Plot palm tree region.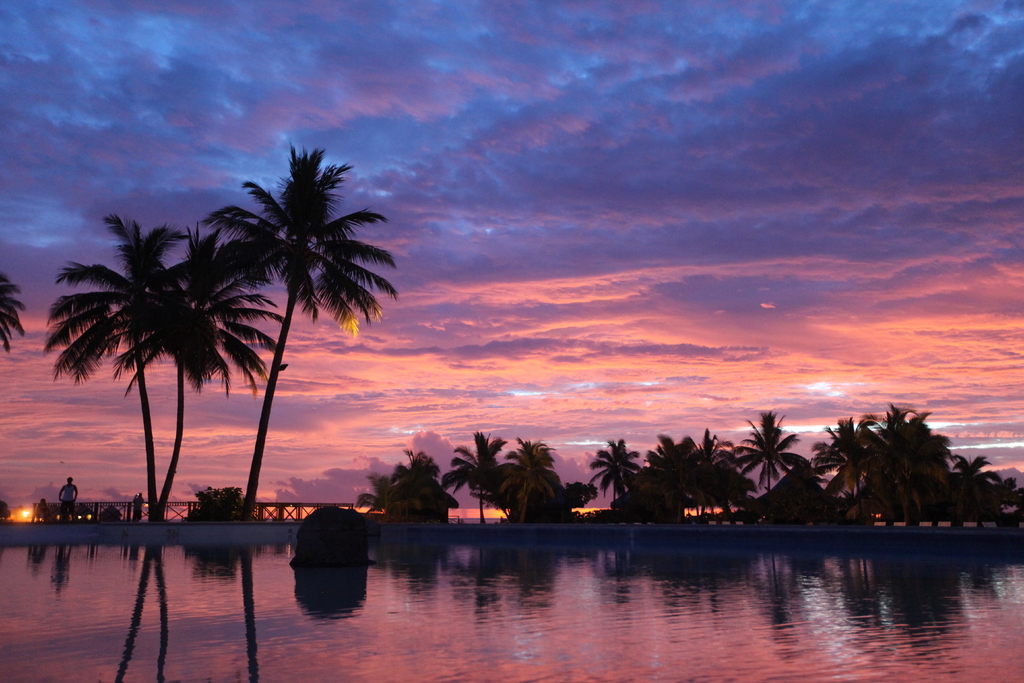
Plotted at (23, 176, 348, 523).
